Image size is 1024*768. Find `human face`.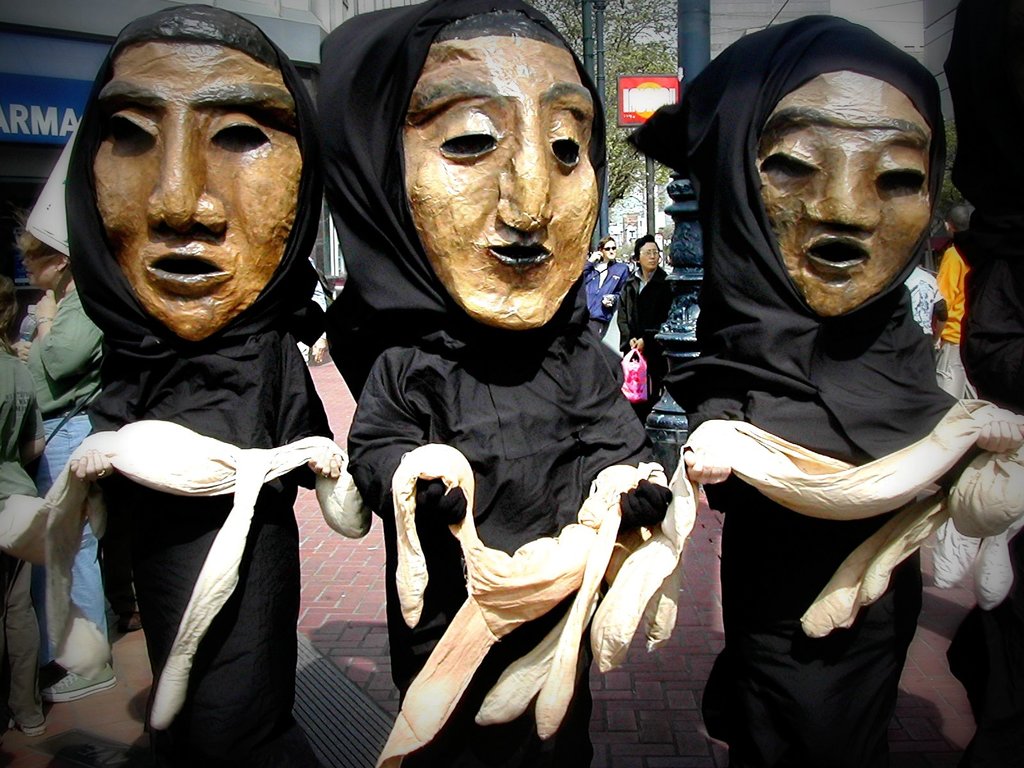
(755, 72, 931, 317).
